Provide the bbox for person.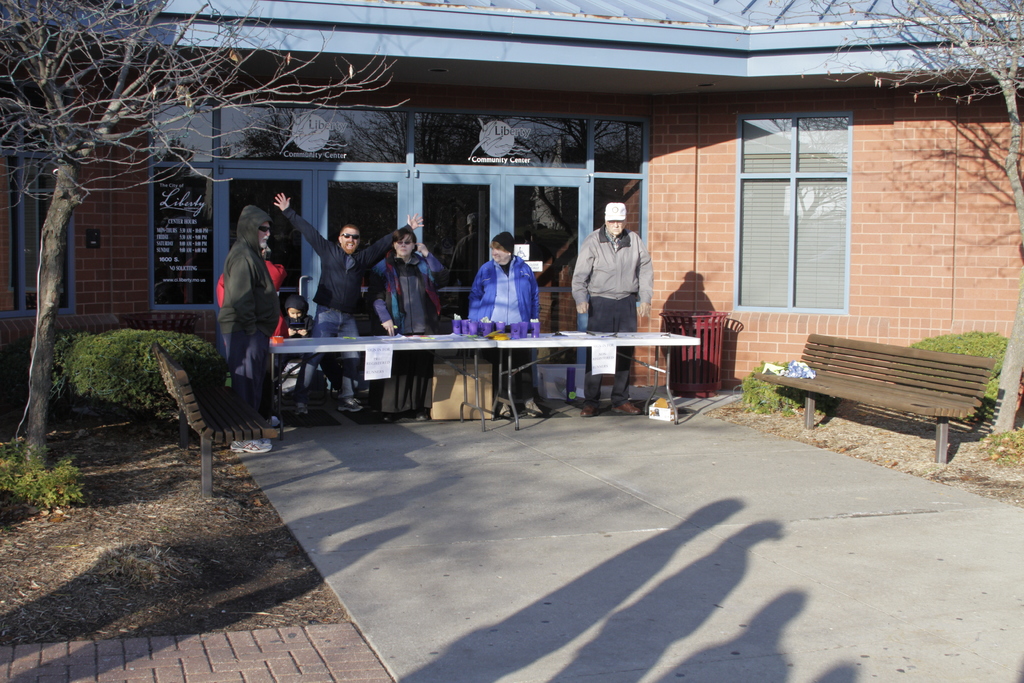
x1=196 y1=201 x2=278 y2=432.
